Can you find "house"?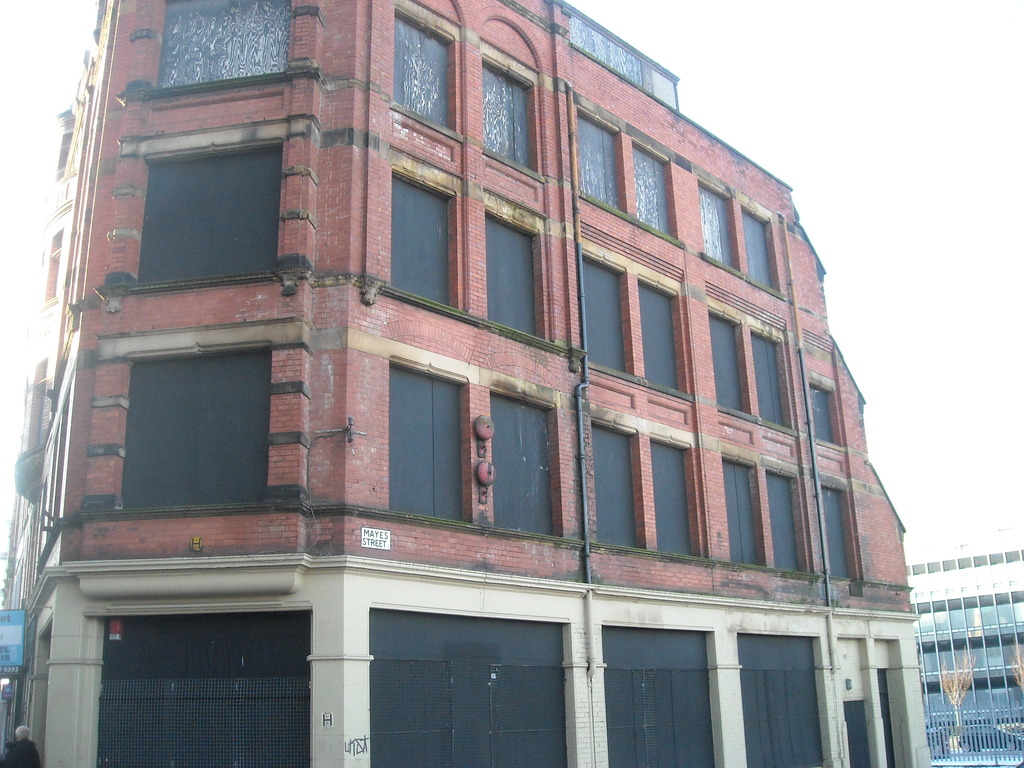
Yes, bounding box: bbox(900, 523, 1023, 767).
